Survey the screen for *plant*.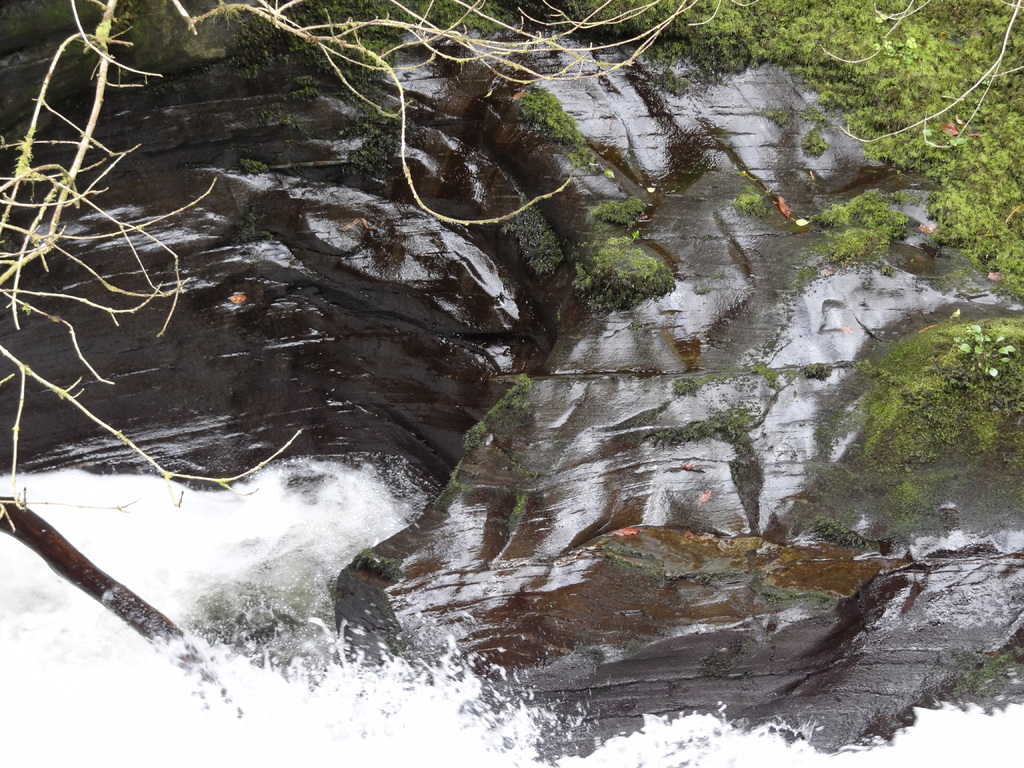
Survey found: <bbox>258, 103, 304, 136</bbox>.
